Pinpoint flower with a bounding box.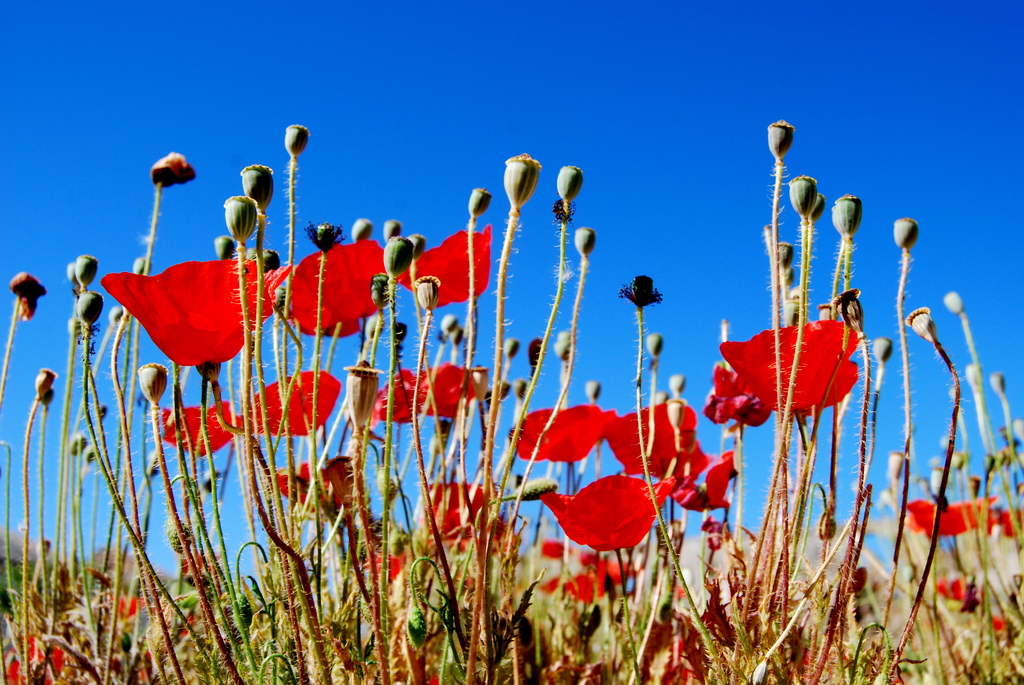
locate(668, 476, 705, 511).
